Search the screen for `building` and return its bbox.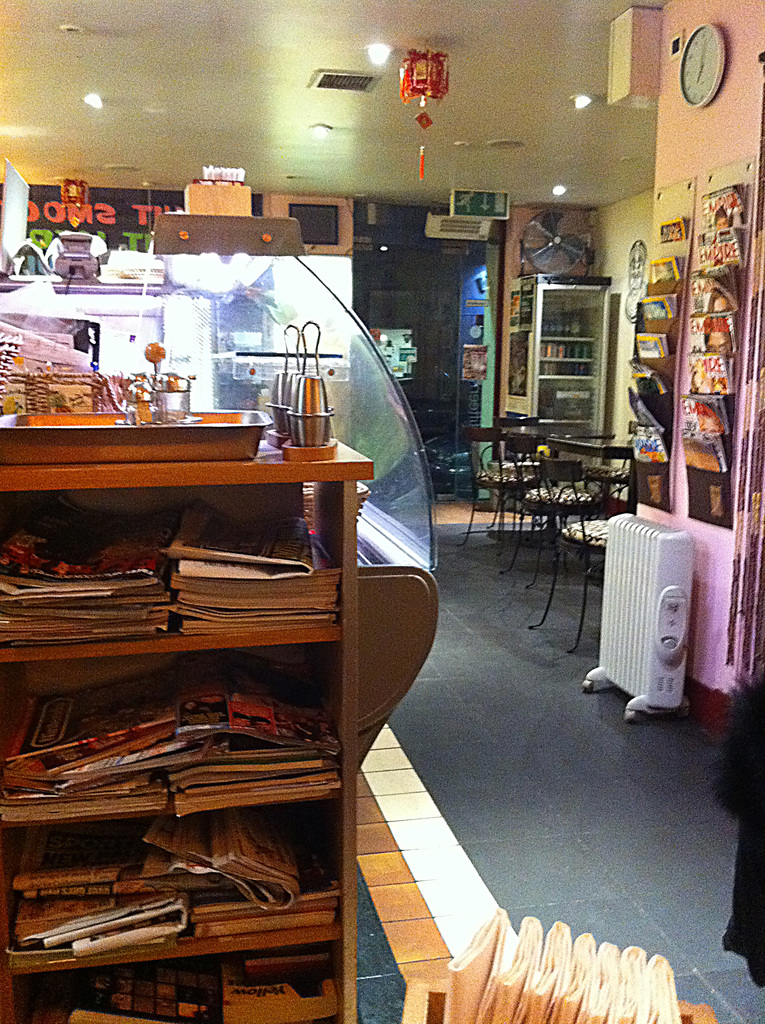
Found: 1, 3, 764, 1023.
